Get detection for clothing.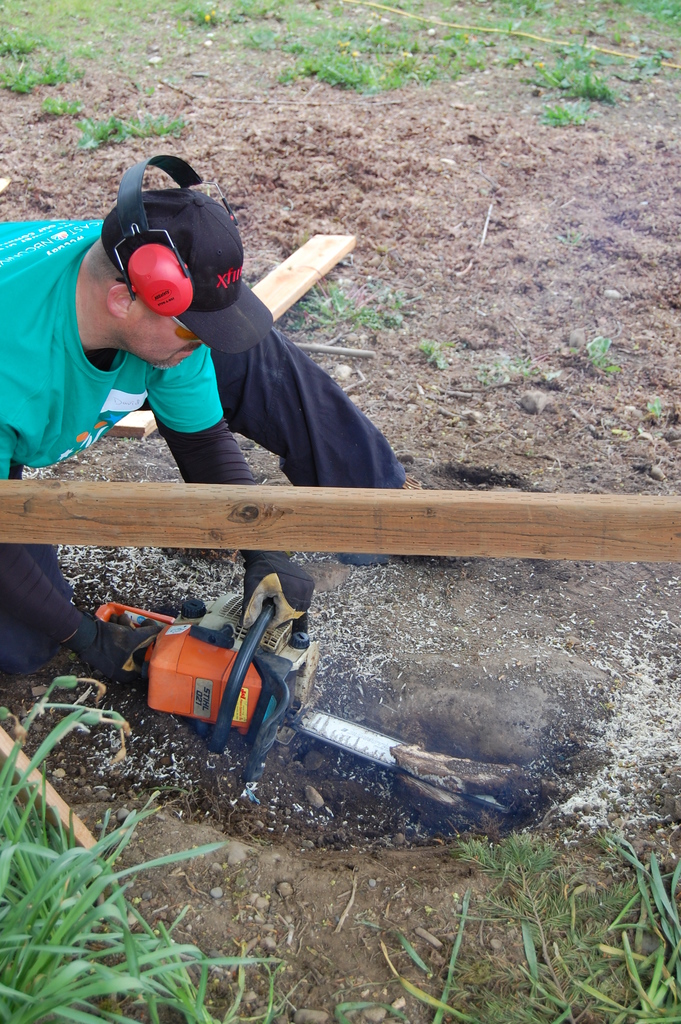
Detection: box=[0, 211, 423, 668].
